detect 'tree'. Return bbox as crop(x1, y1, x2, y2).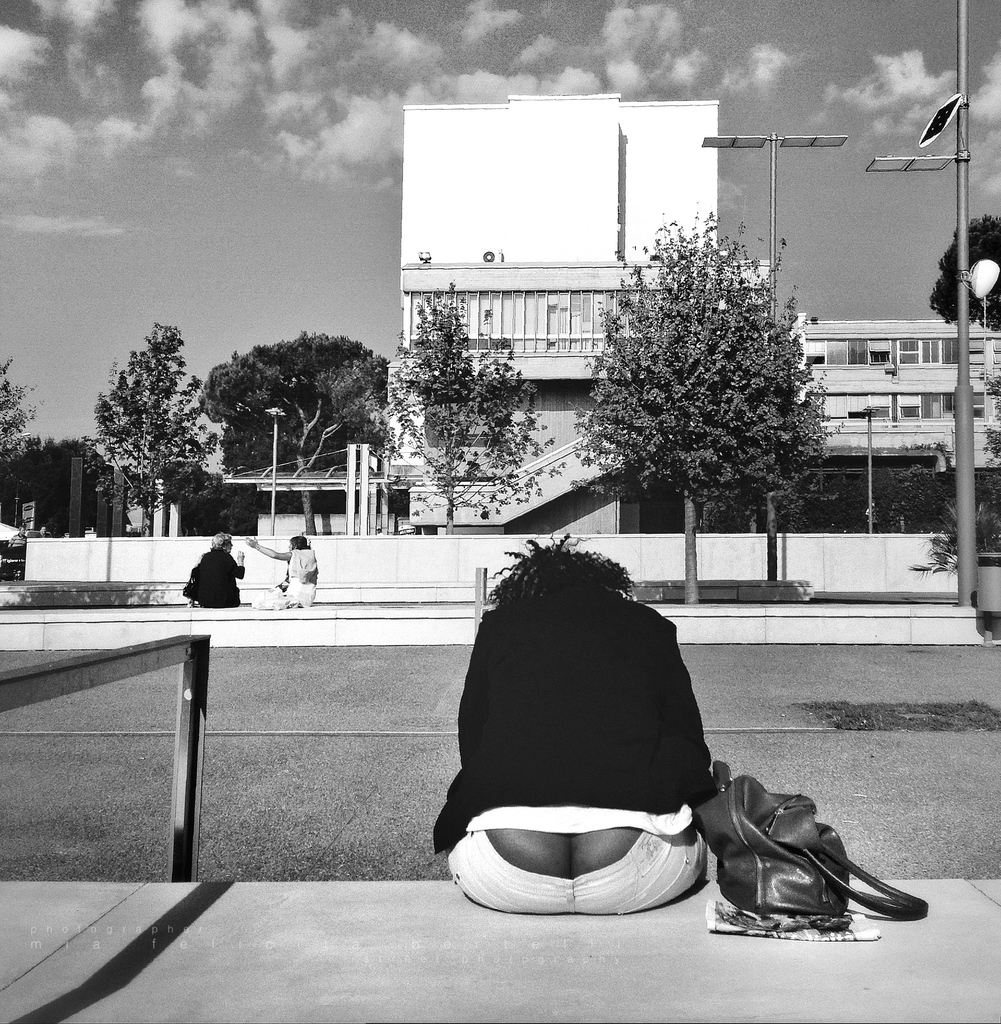
crop(0, 436, 104, 541).
